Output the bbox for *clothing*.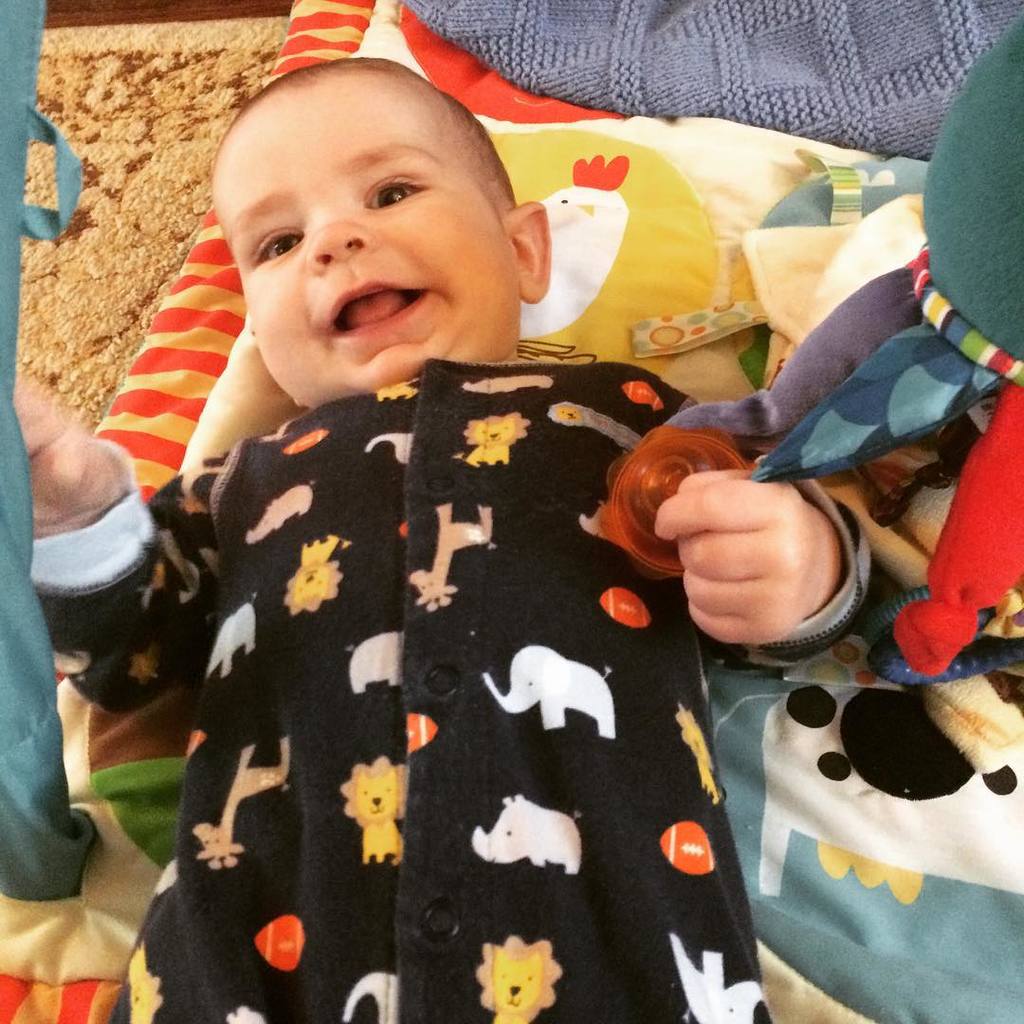
crop(173, 223, 804, 1016).
